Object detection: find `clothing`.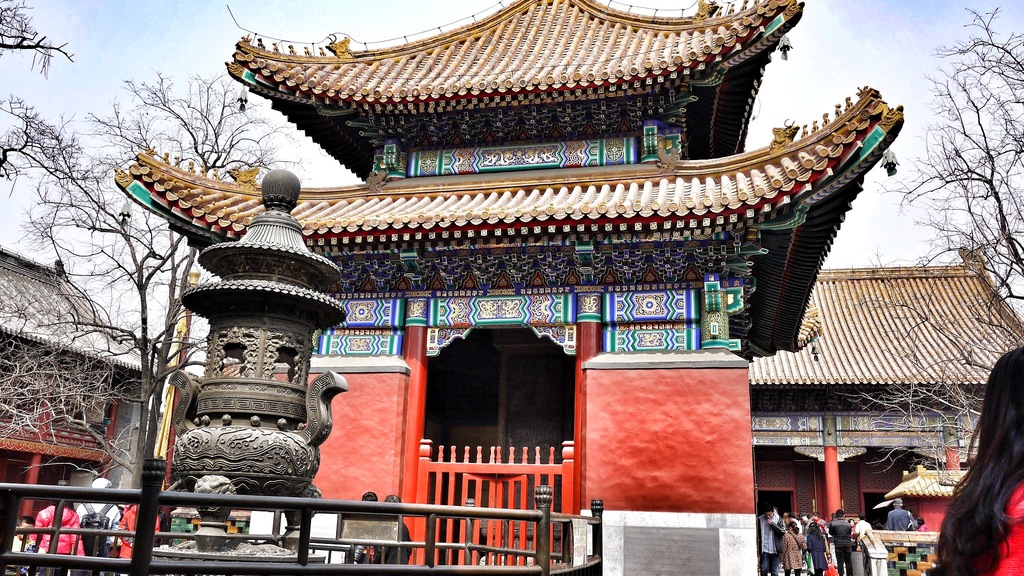
BBox(754, 509, 783, 575).
